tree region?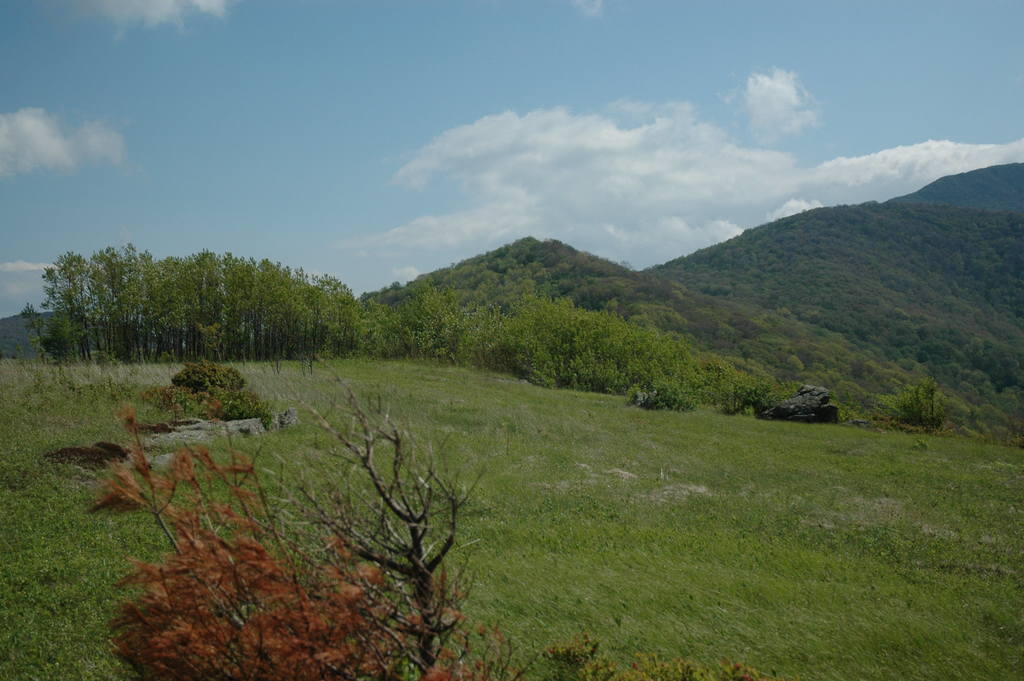
<box>85,356,530,680</box>
